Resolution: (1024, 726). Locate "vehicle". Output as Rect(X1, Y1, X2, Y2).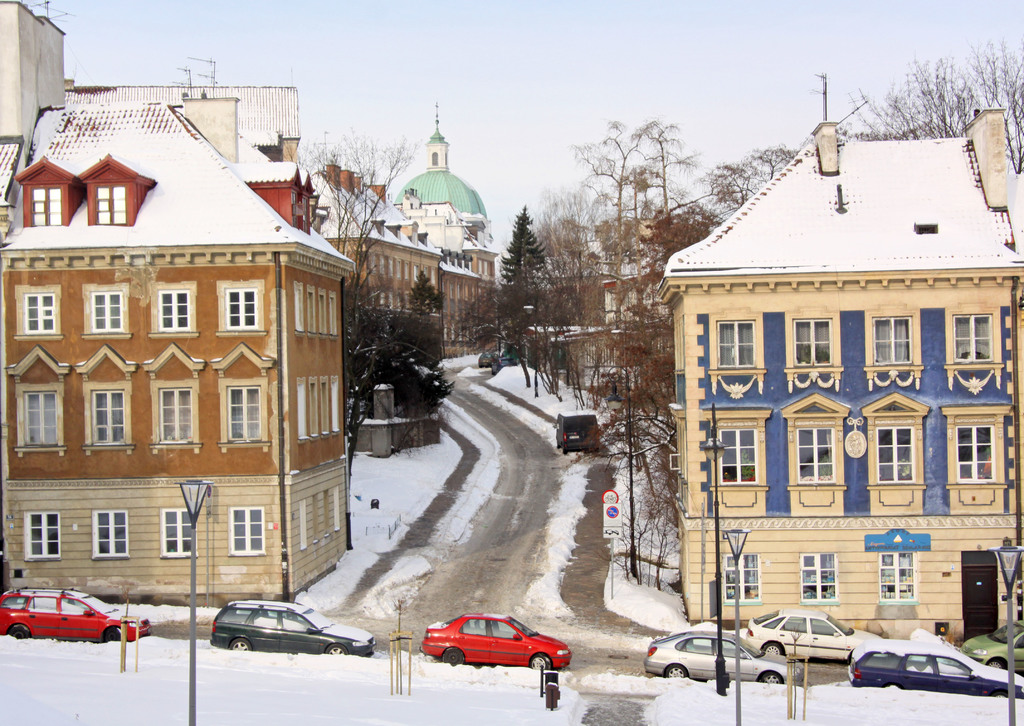
Rect(479, 350, 501, 366).
